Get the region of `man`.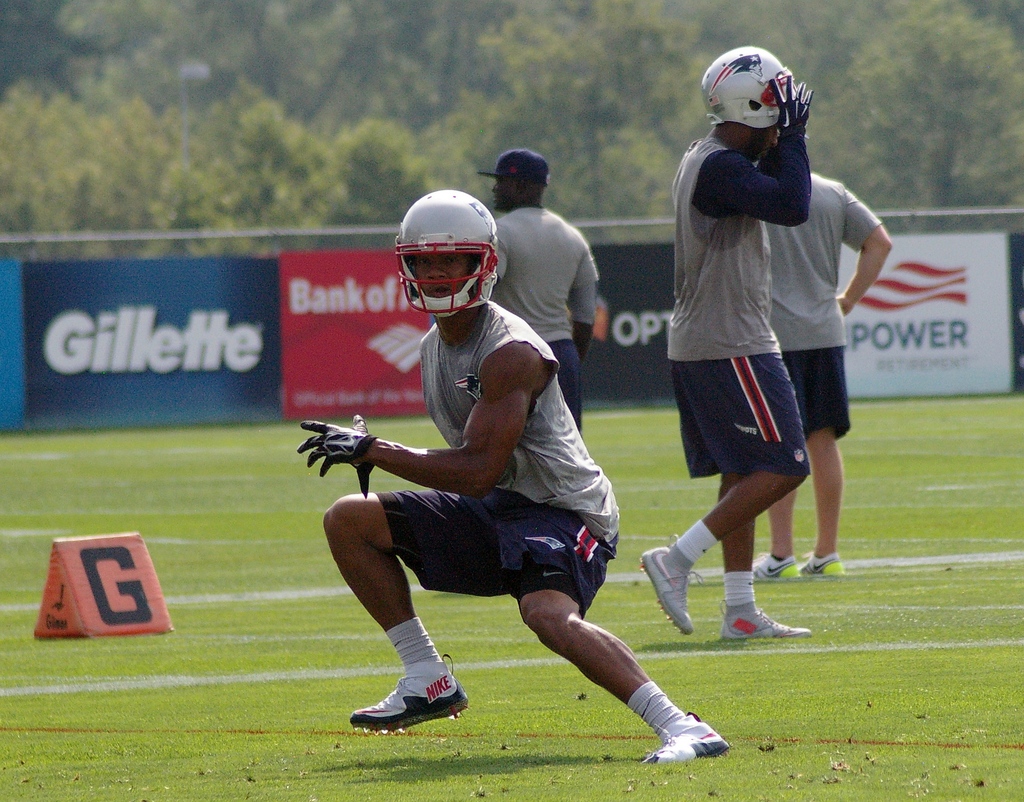
(769,173,895,582).
